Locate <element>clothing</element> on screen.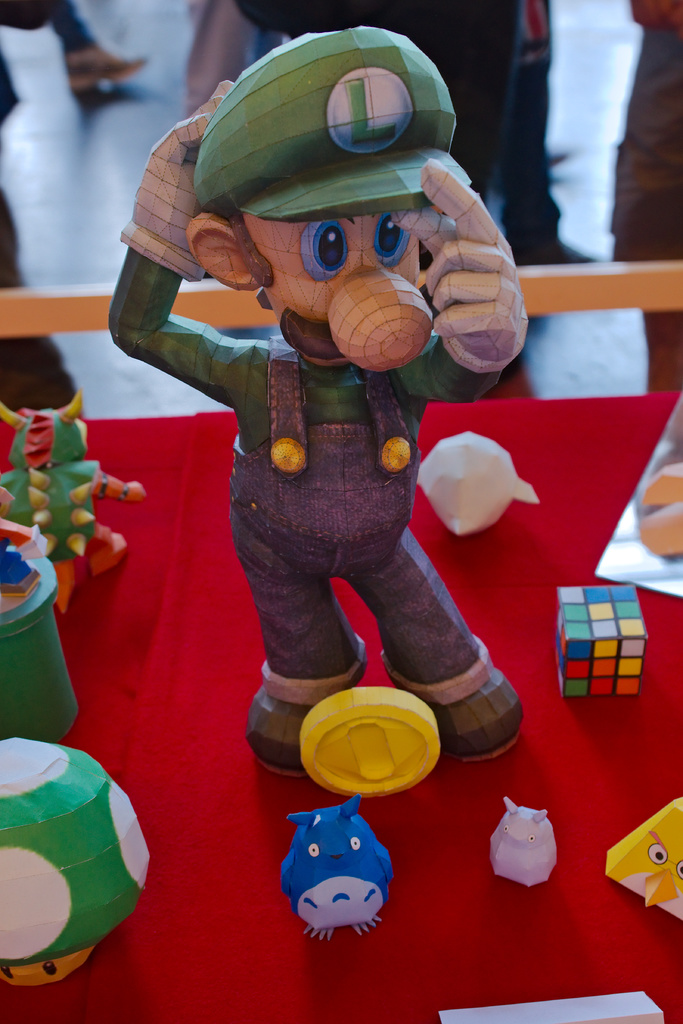
On screen at 45, 0, 90, 50.
